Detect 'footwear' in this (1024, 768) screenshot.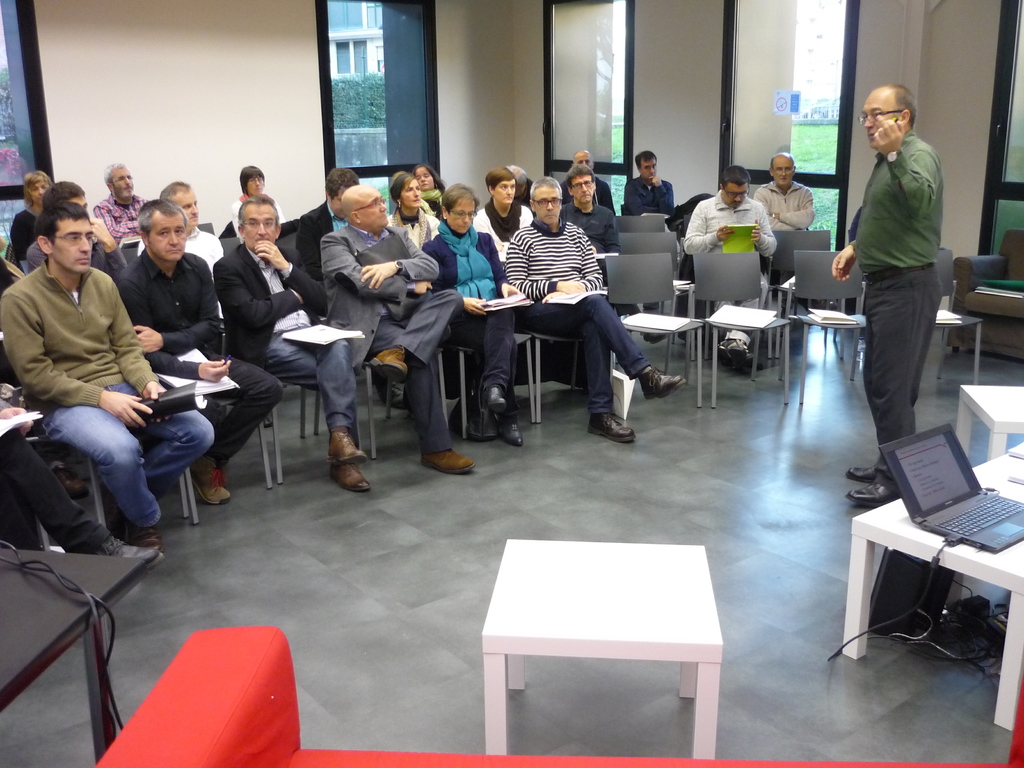
Detection: crop(848, 482, 901, 508).
